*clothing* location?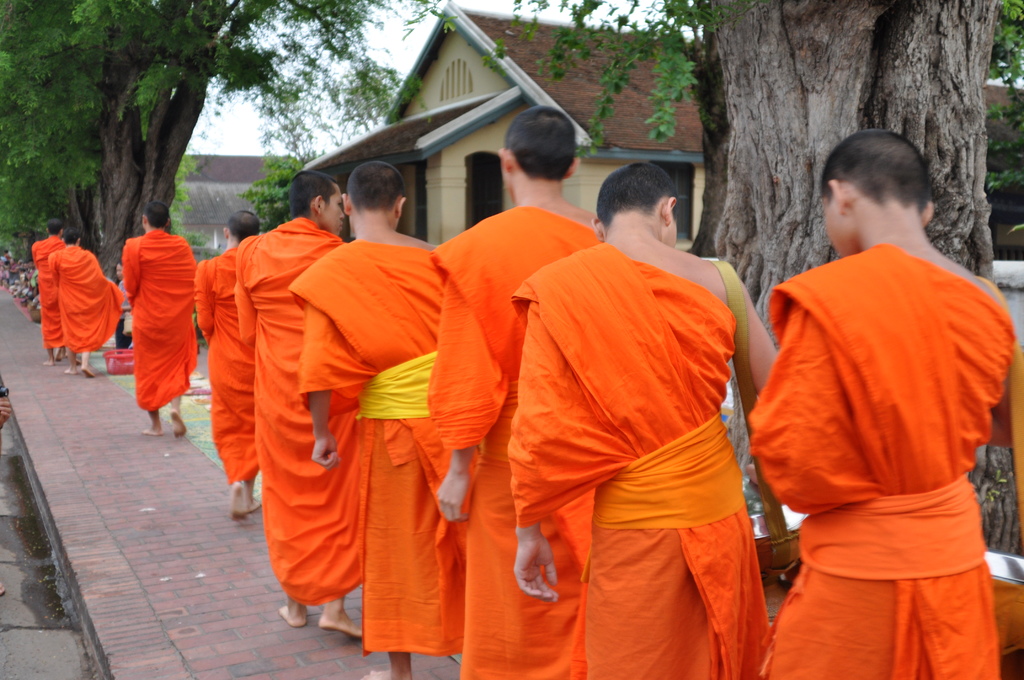
<box>119,231,193,412</box>
